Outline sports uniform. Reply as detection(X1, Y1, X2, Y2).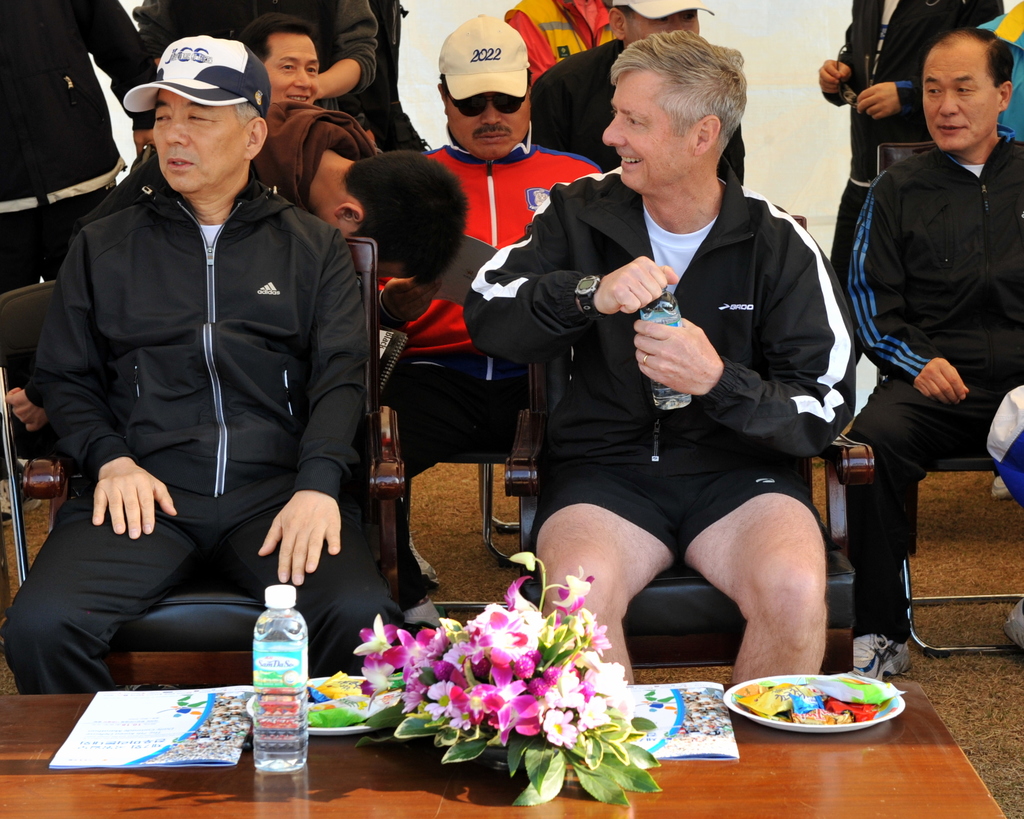
detection(247, 86, 368, 213).
